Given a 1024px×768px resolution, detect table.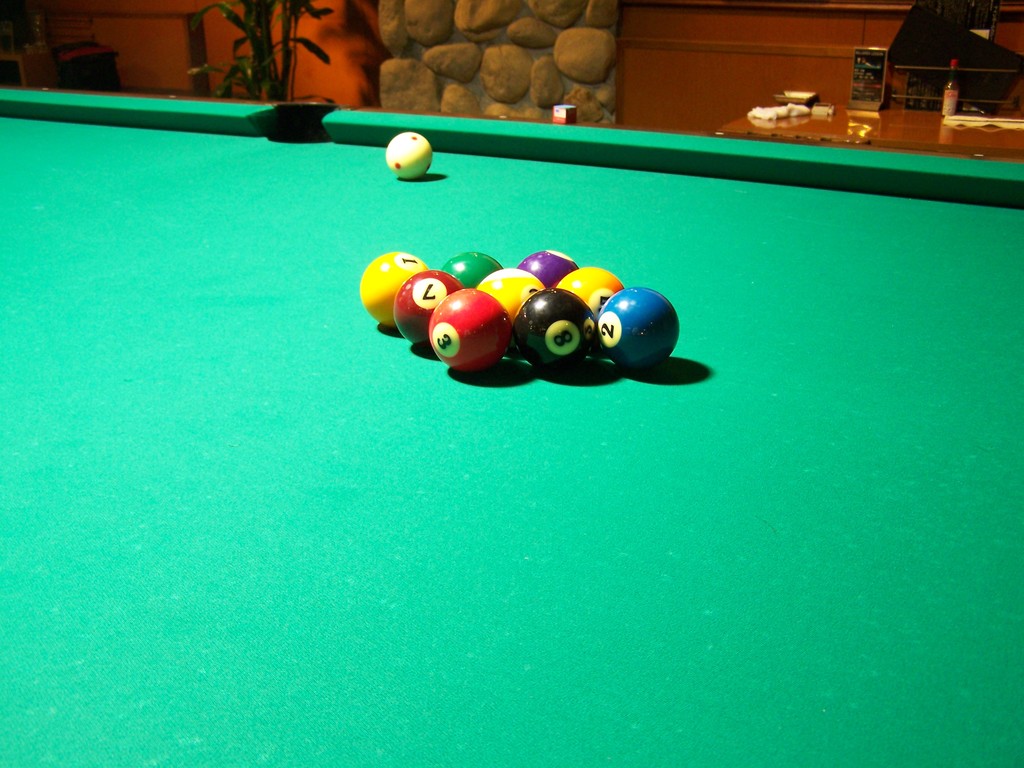
BBox(0, 79, 1023, 767).
